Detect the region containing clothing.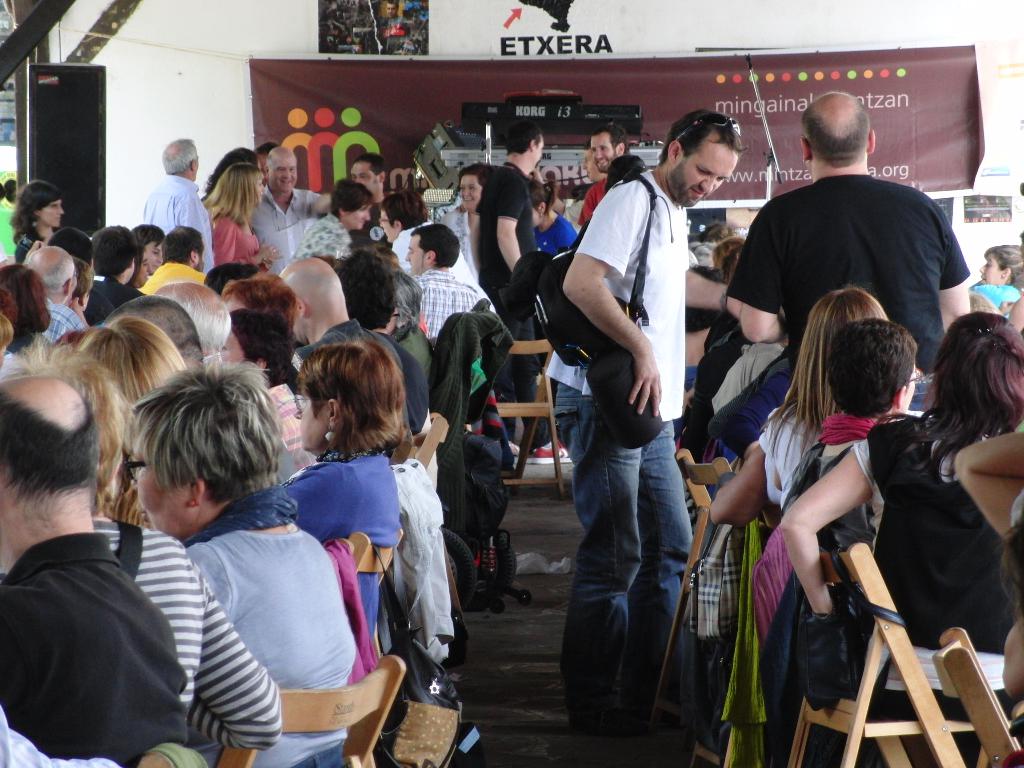
locate(137, 261, 205, 300).
